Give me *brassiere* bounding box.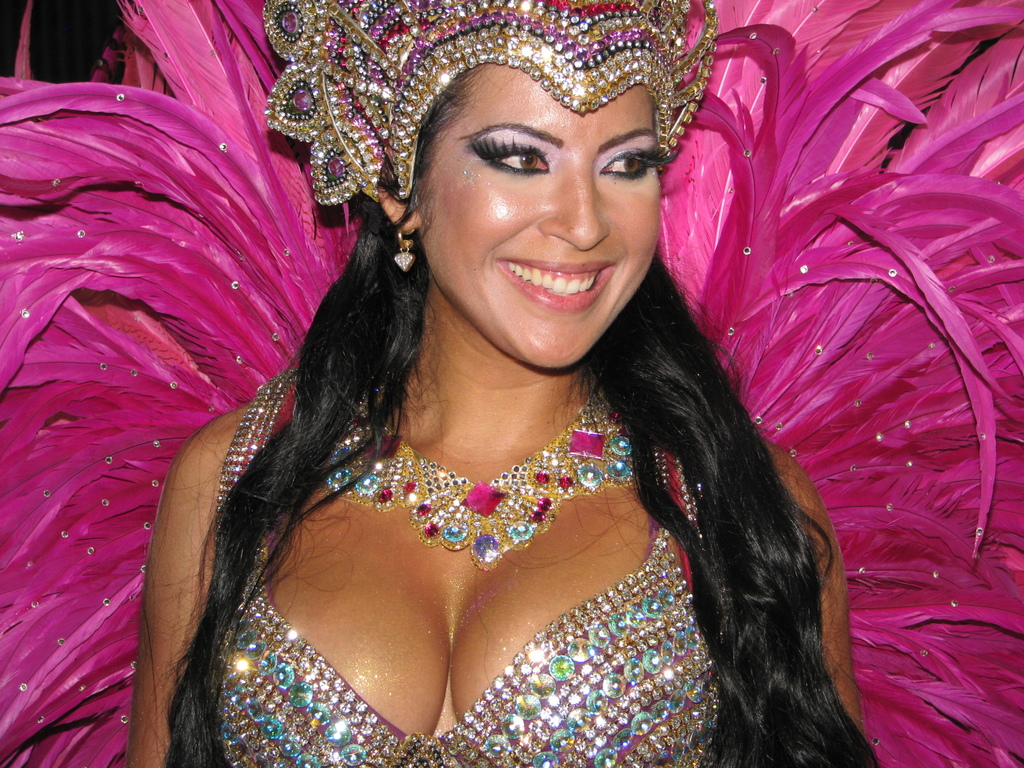
crop(193, 469, 711, 749).
